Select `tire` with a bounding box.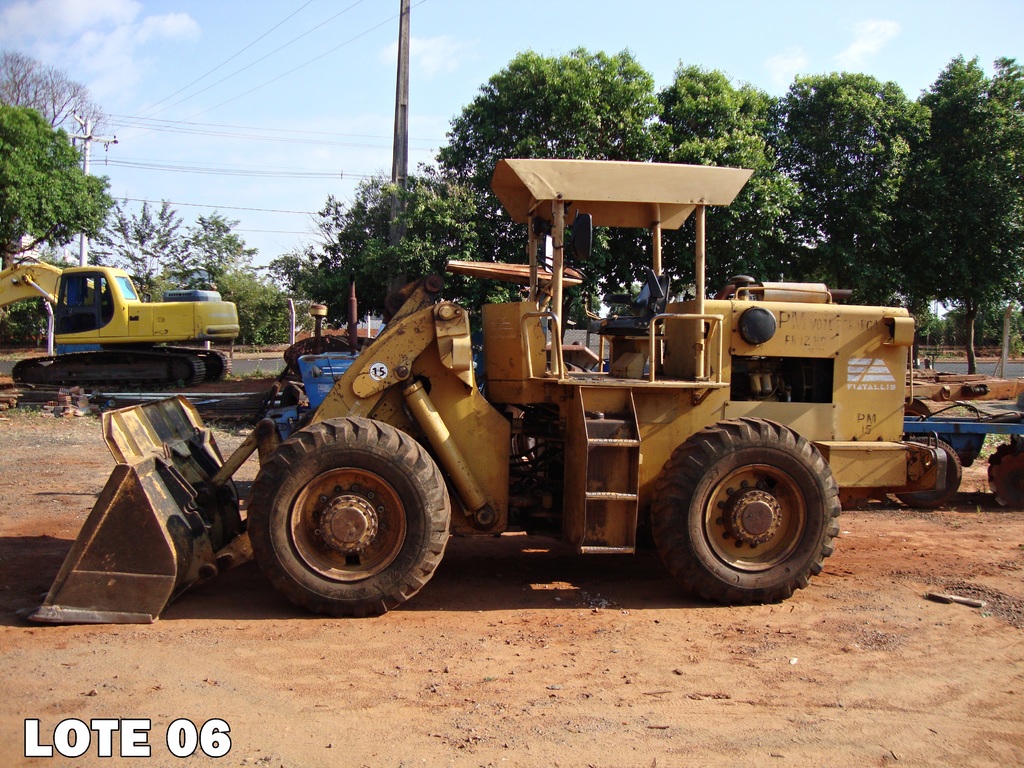
{"x1": 650, "y1": 416, "x2": 840, "y2": 605}.
